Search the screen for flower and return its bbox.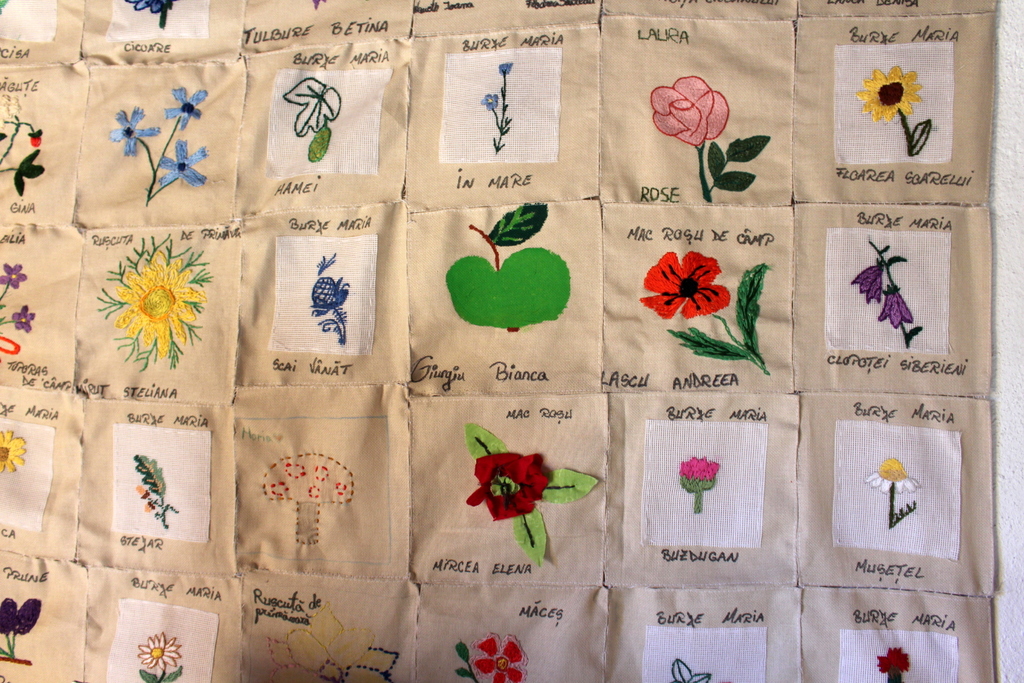
Found: 877, 643, 910, 678.
